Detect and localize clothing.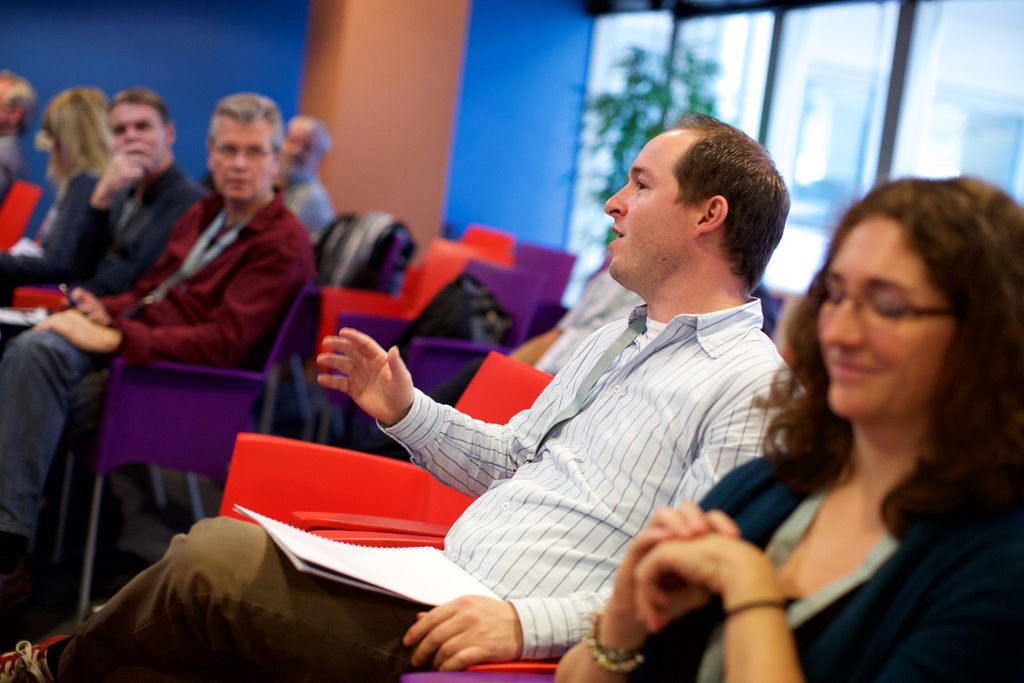
Localized at bbox=[0, 157, 212, 441].
